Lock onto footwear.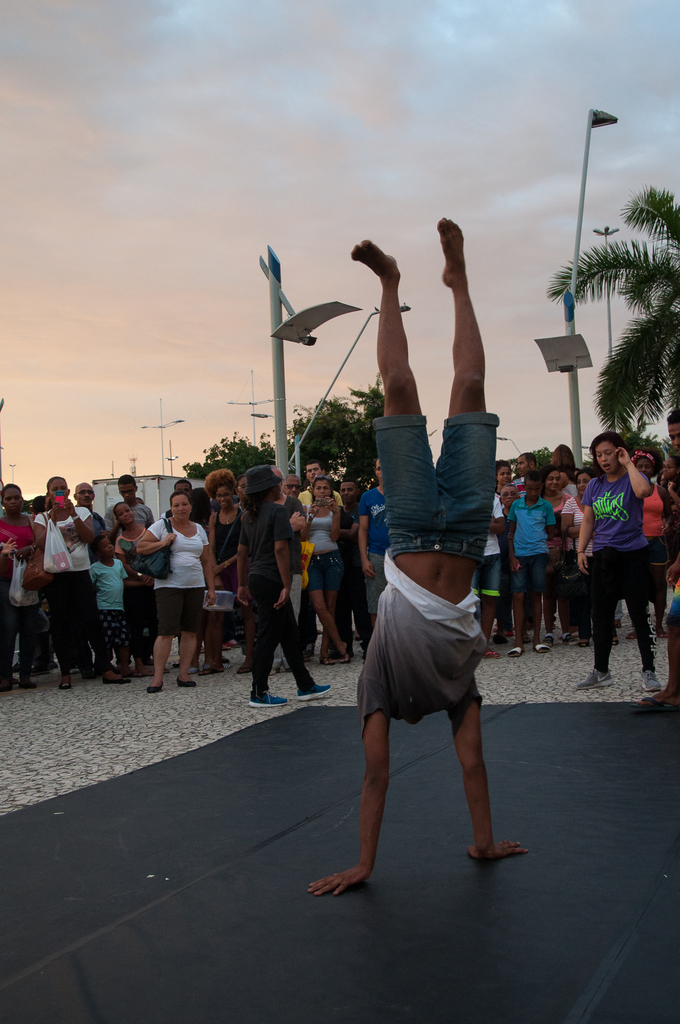
Locked: (121, 665, 132, 674).
